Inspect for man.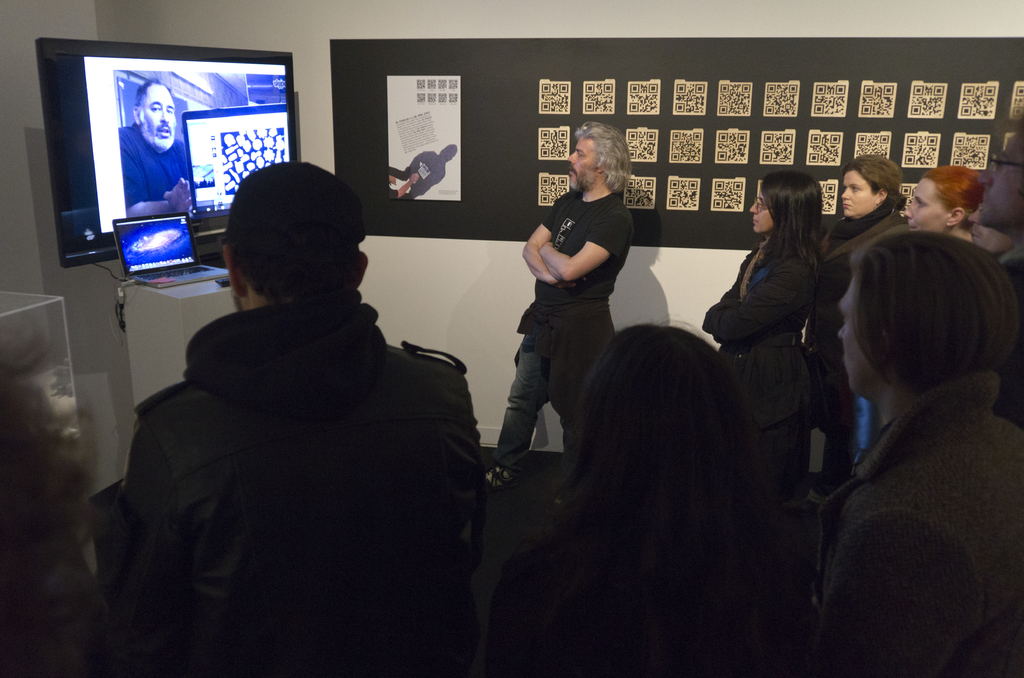
Inspection: {"x1": 118, "y1": 79, "x2": 195, "y2": 222}.
